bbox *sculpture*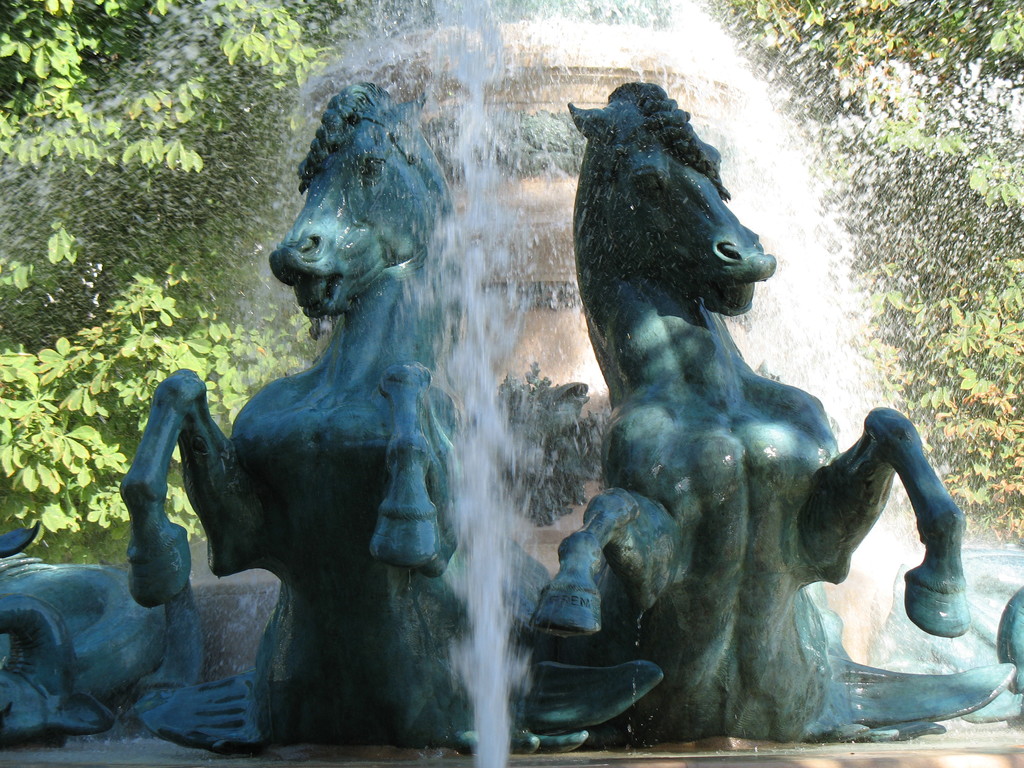
523 100 977 729
